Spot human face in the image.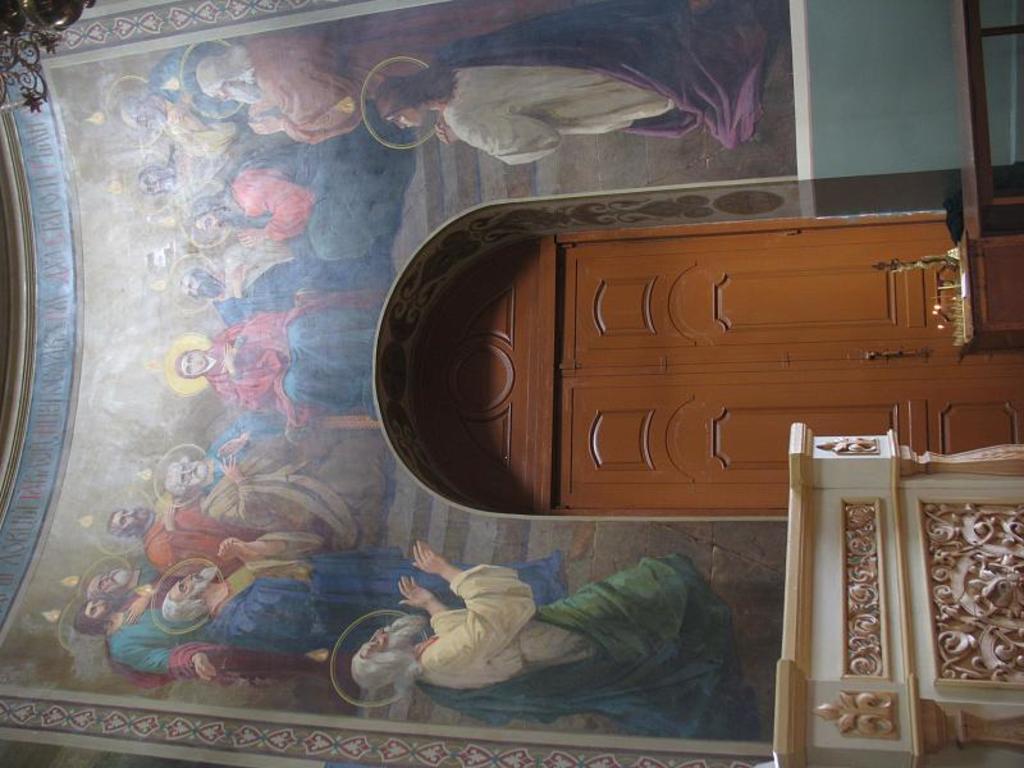
human face found at <box>170,461,209,490</box>.
